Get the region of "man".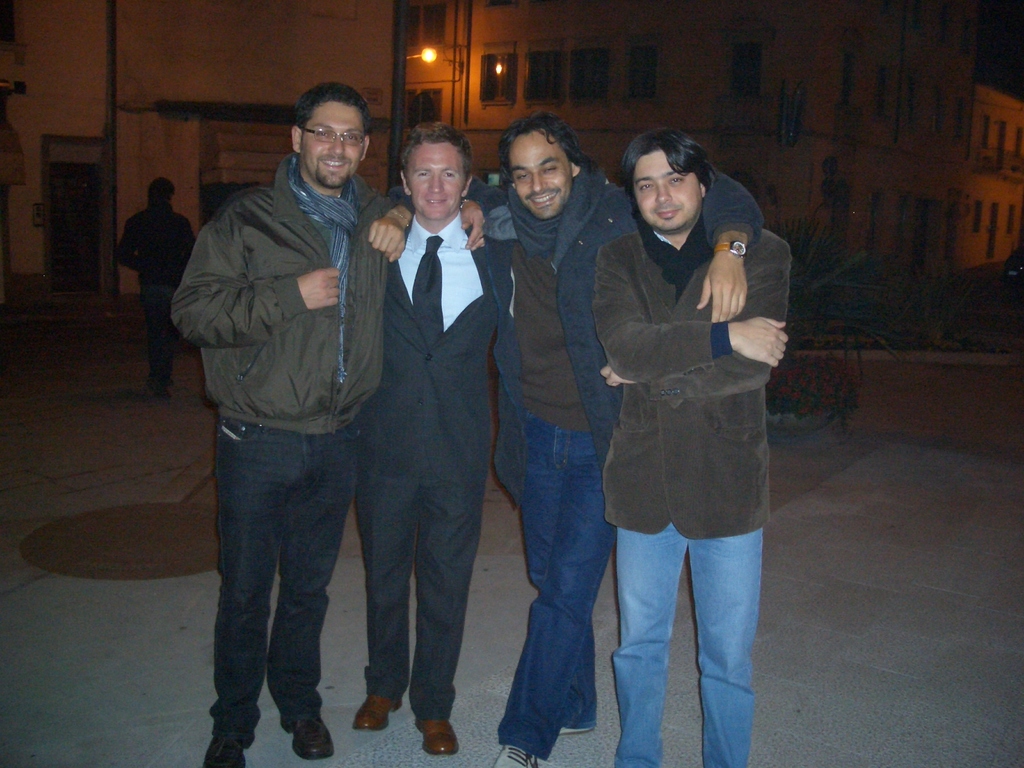
crop(592, 129, 792, 767).
